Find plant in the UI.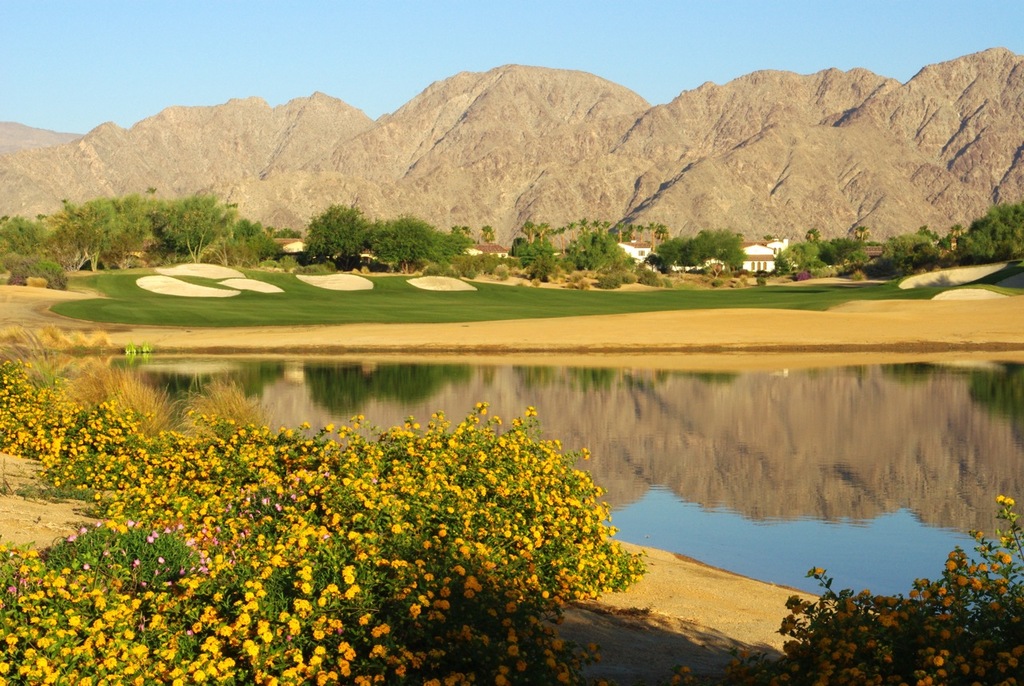
UI element at bbox=[563, 267, 584, 279].
